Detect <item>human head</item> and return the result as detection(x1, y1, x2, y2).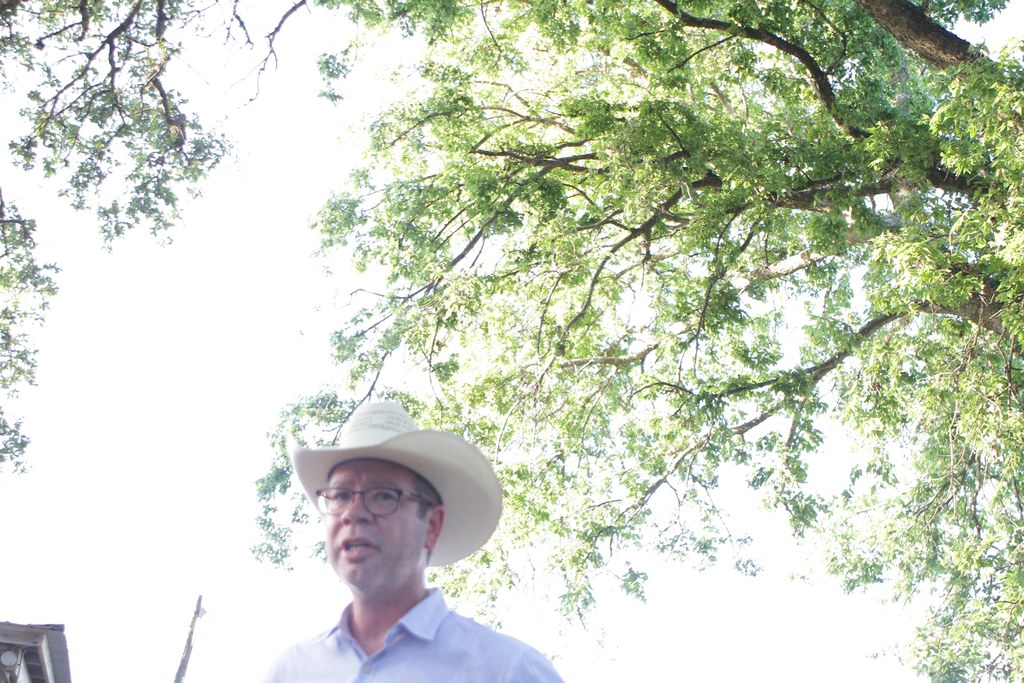
detection(320, 393, 448, 586).
